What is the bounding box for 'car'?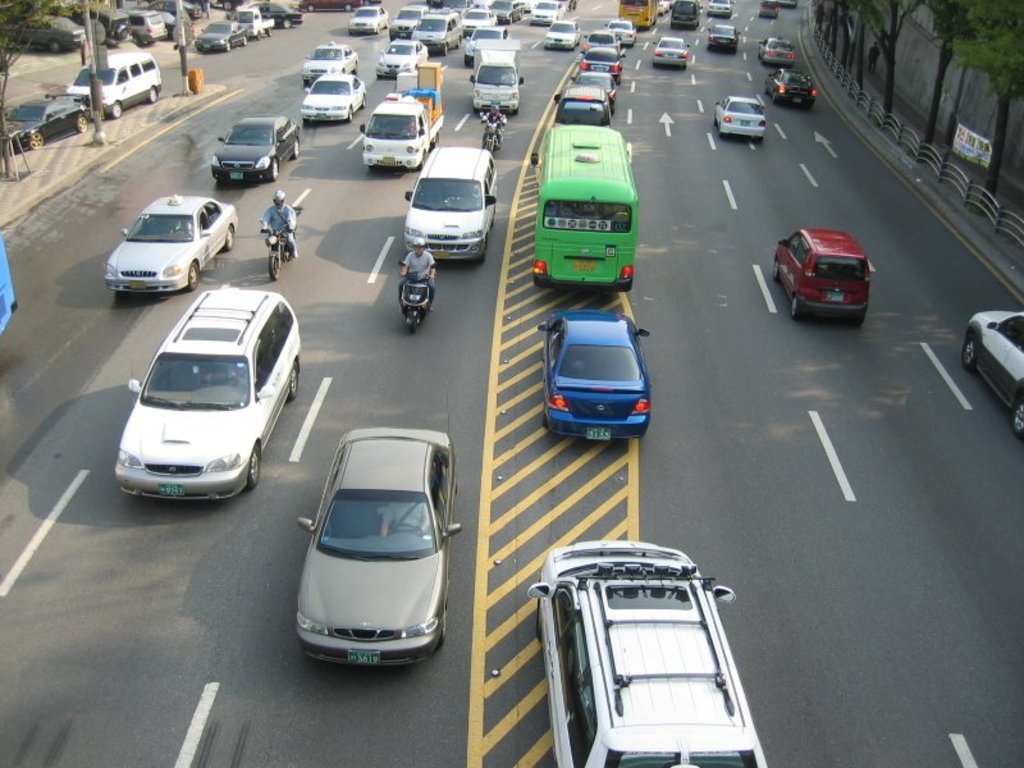
527:536:763:767.
